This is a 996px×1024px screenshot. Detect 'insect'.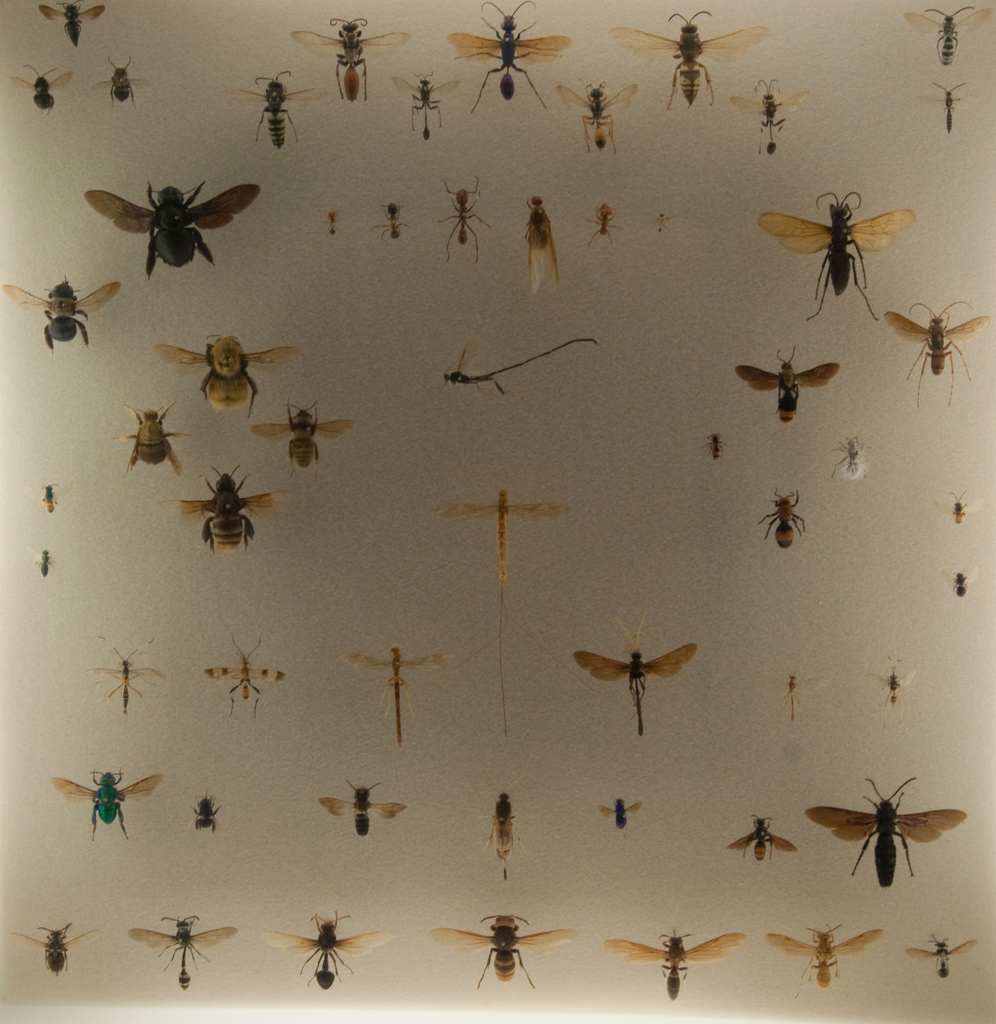
<region>731, 811, 797, 863</region>.
